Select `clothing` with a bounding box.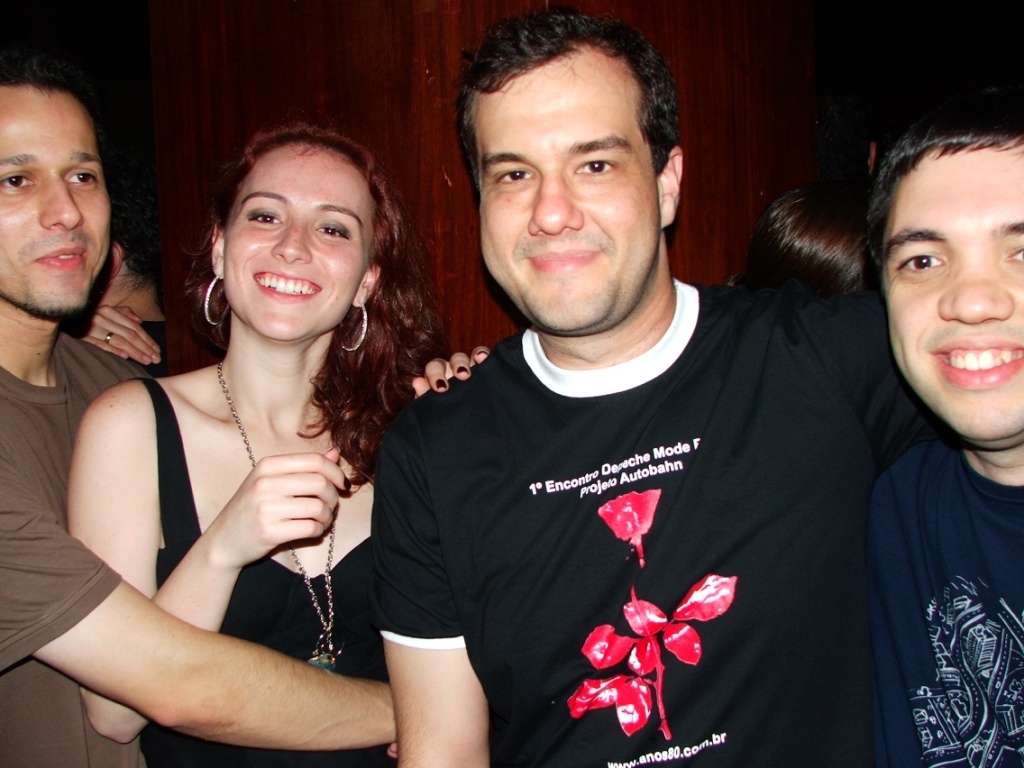
l=277, t=189, r=945, b=767.
